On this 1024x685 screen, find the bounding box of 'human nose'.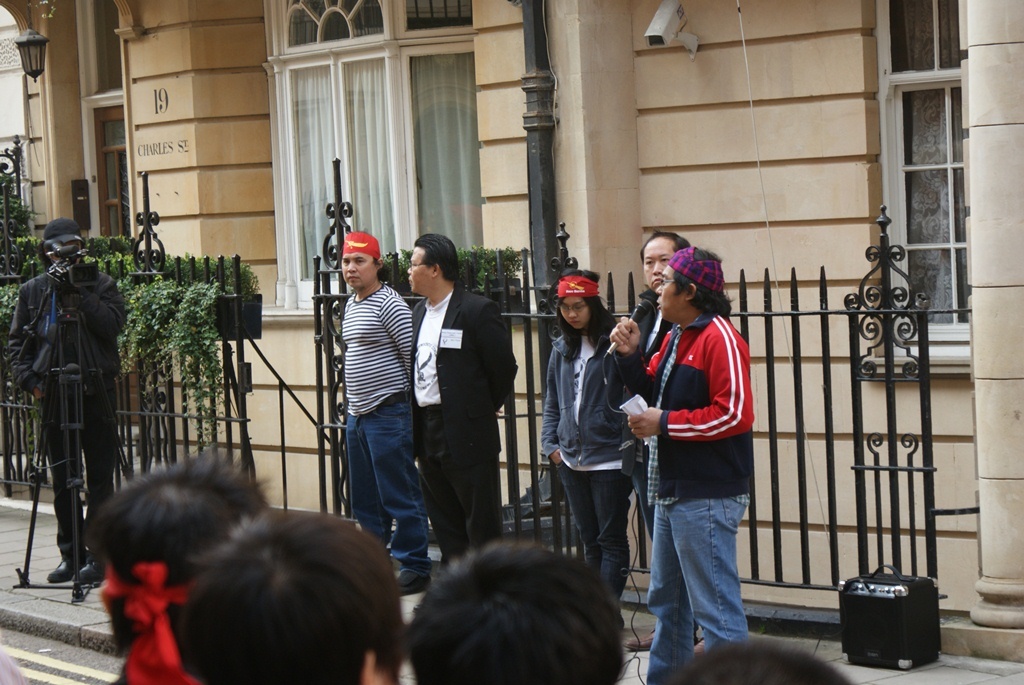
Bounding box: crop(345, 257, 359, 272).
